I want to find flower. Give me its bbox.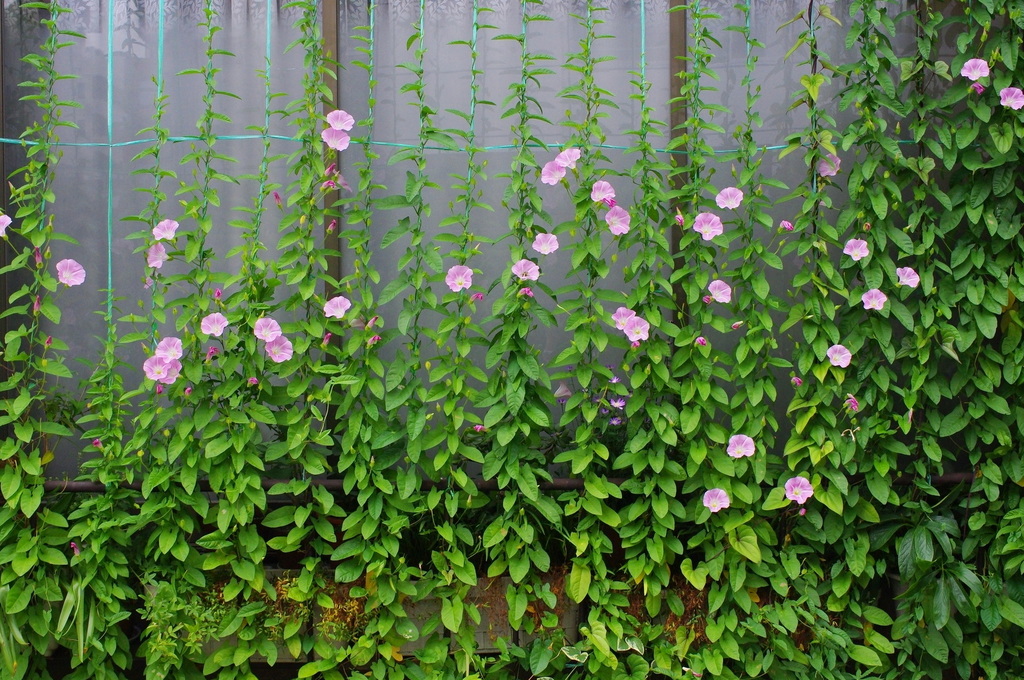
[left=824, top=341, right=851, bottom=367].
